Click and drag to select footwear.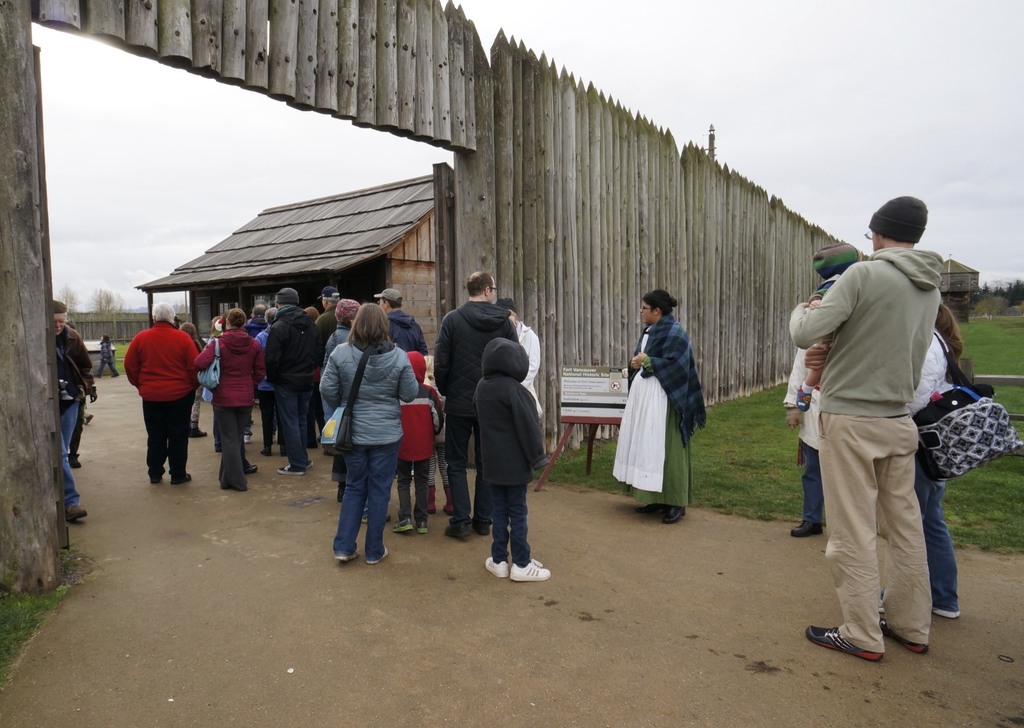
Selection: {"left": 446, "top": 523, "right": 465, "bottom": 538}.
